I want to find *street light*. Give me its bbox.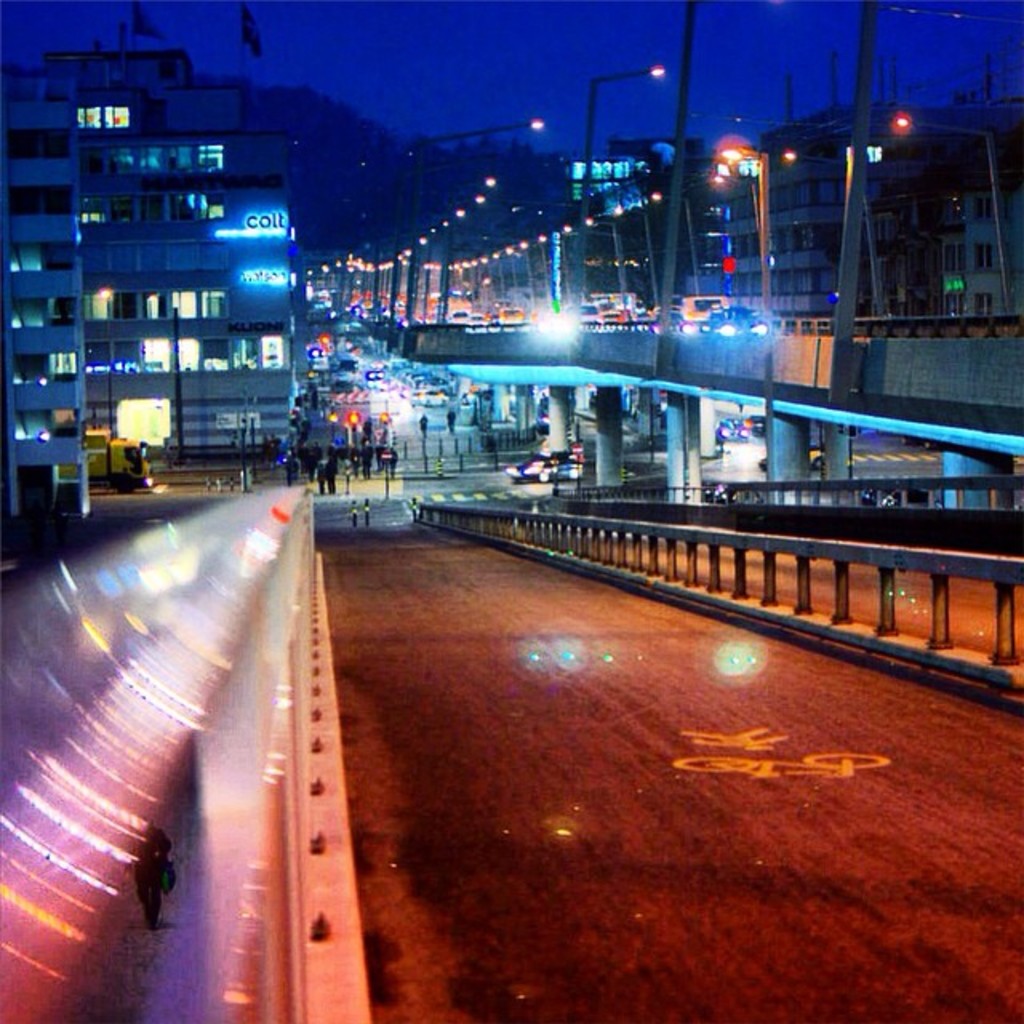
<region>586, 218, 627, 301</region>.
